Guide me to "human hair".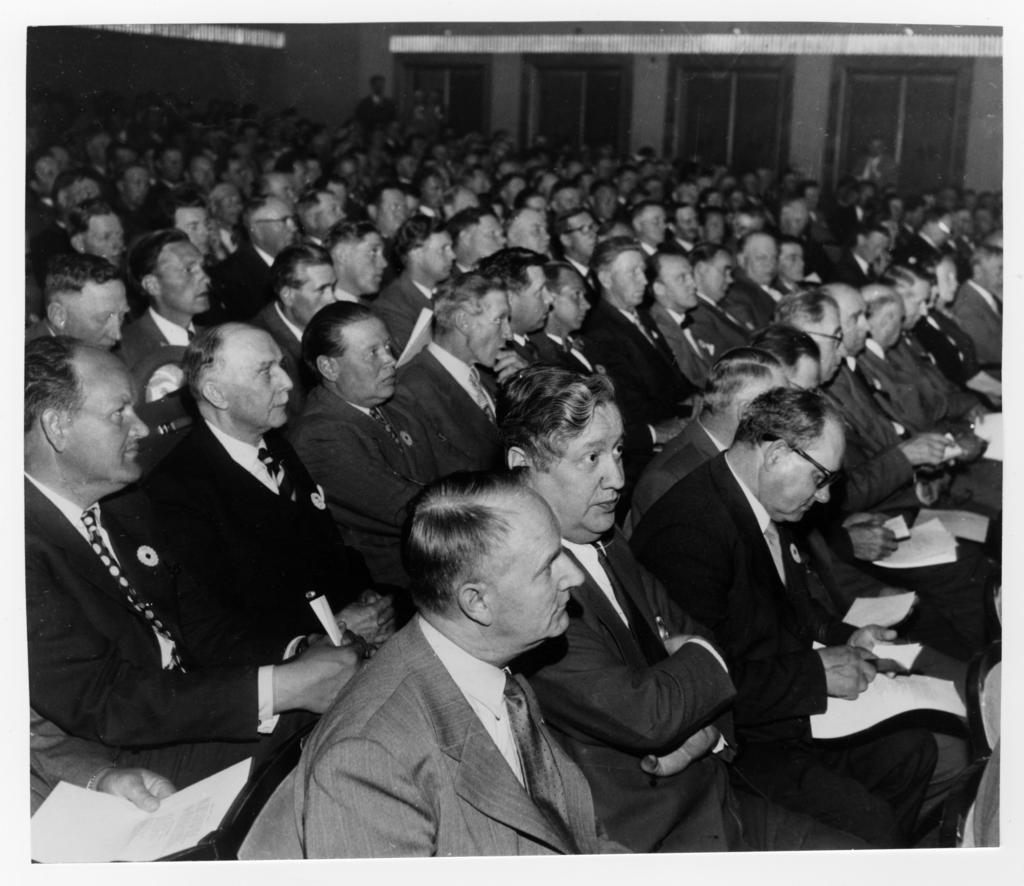
Guidance: locate(300, 300, 381, 389).
